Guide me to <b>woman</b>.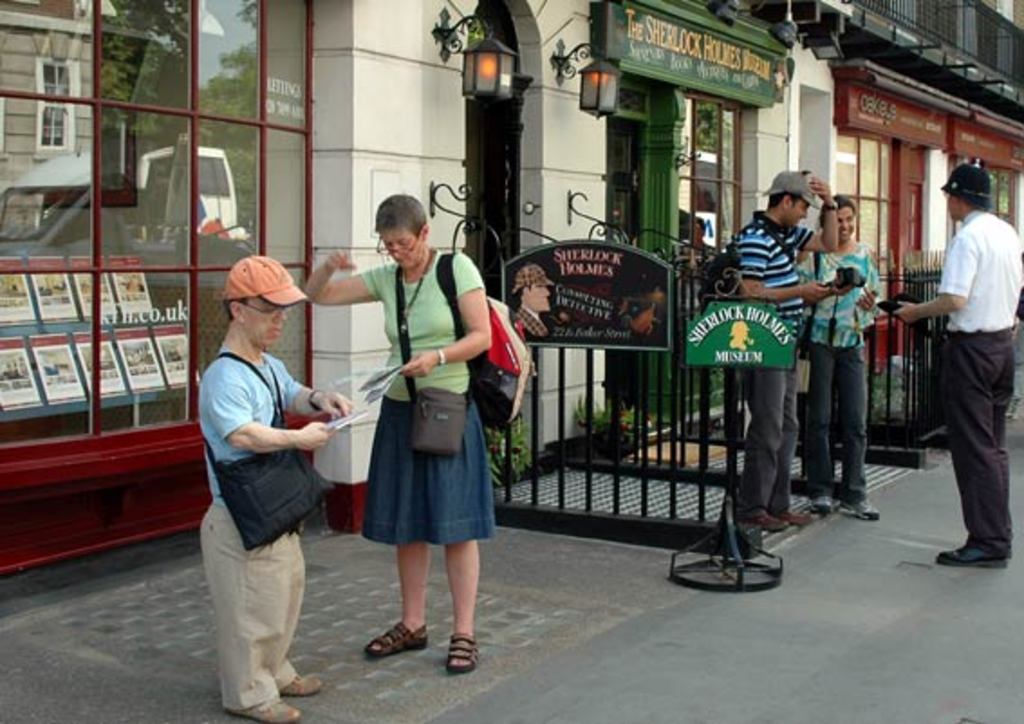
Guidance: box=[302, 195, 491, 677].
